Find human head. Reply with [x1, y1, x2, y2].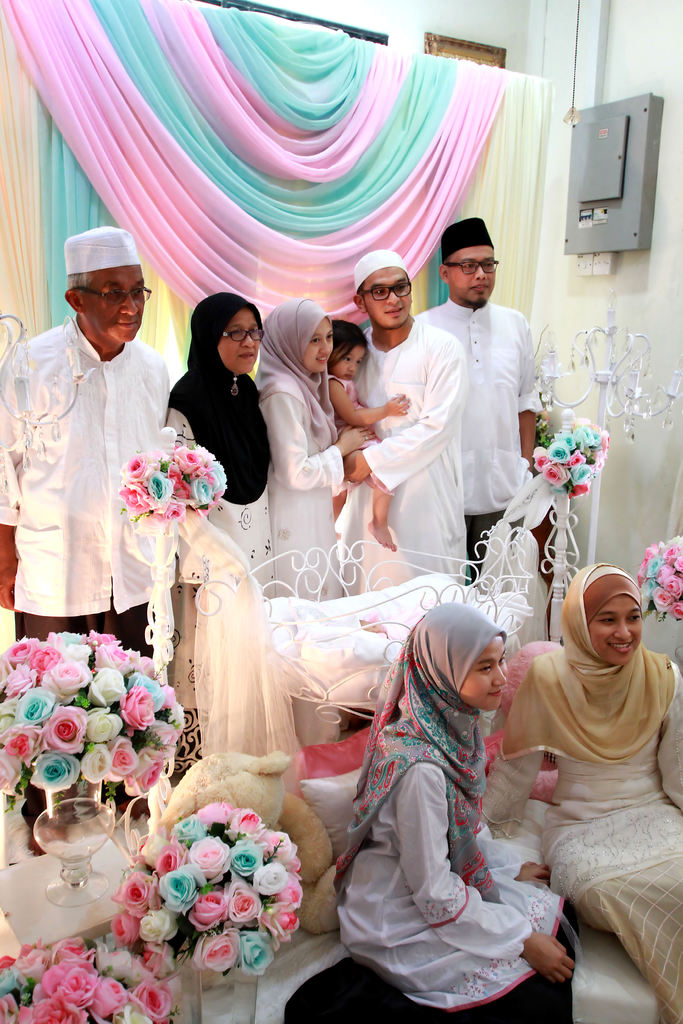
[417, 603, 508, 715].
